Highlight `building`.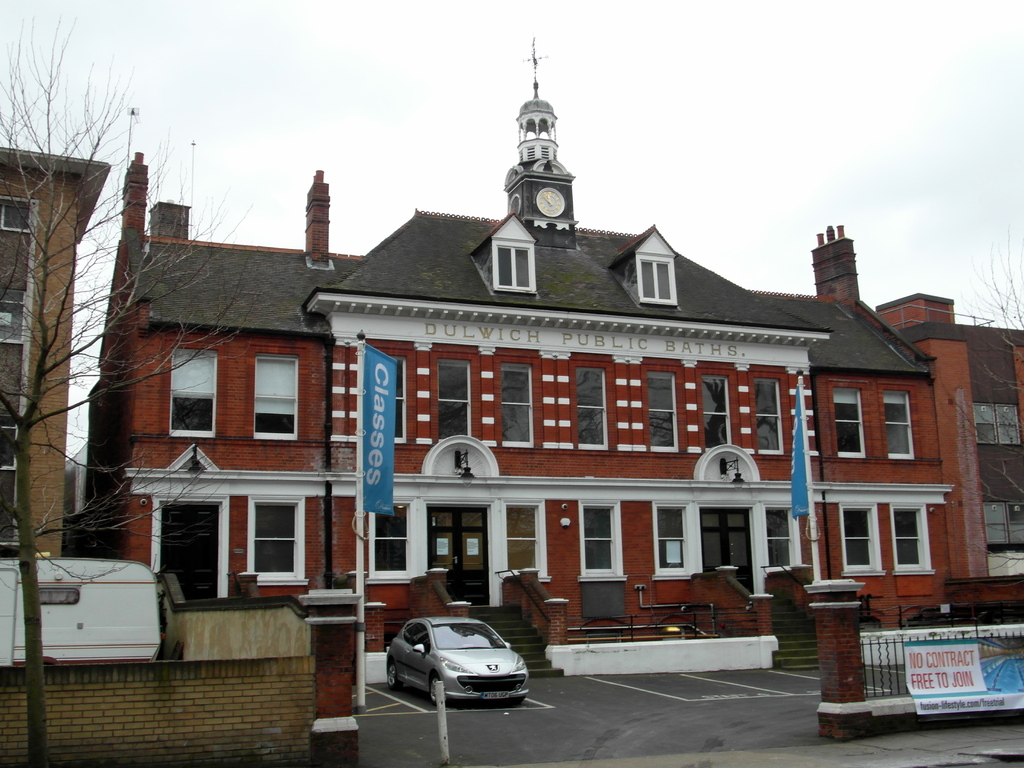
Highlighted region: detection(877, 289, 1023, 625).
